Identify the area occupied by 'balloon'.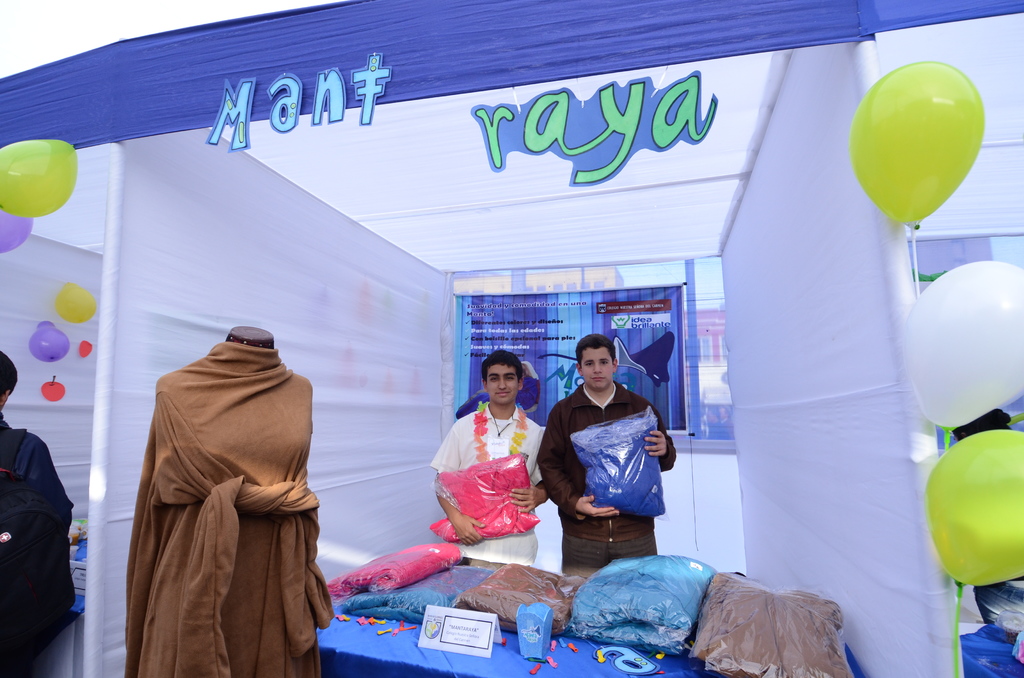
Area: (55, 284, 94, 323).
